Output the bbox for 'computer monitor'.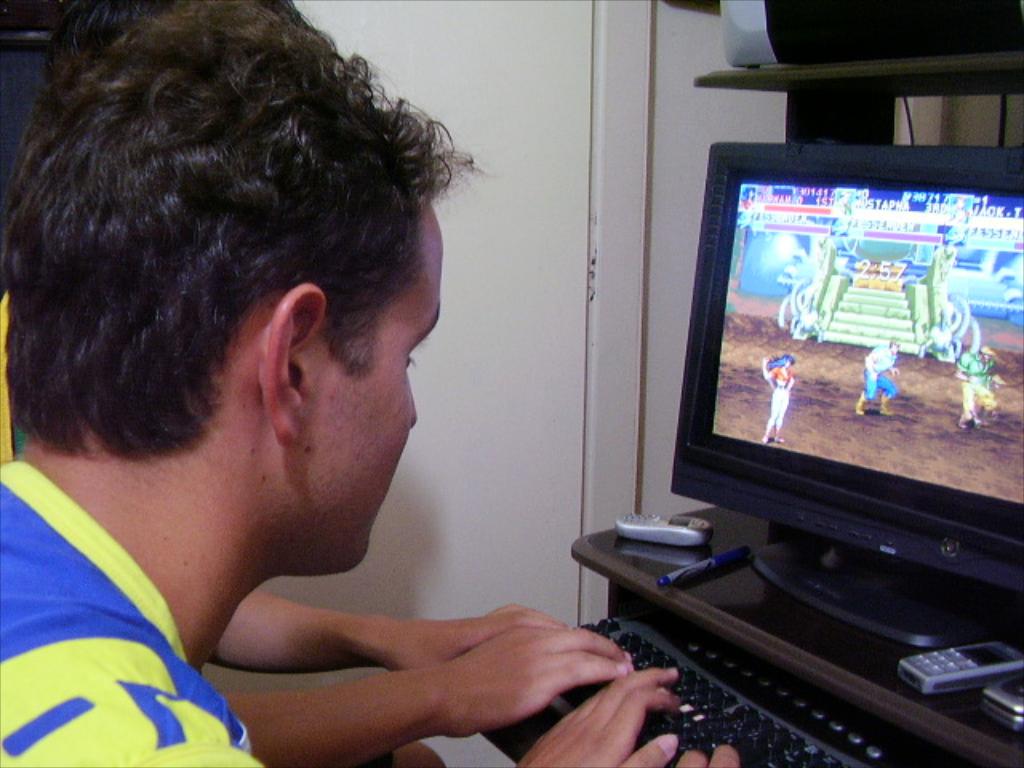
{"left": 661, "top": 142, "right": 1021, "bottom": 651}.
